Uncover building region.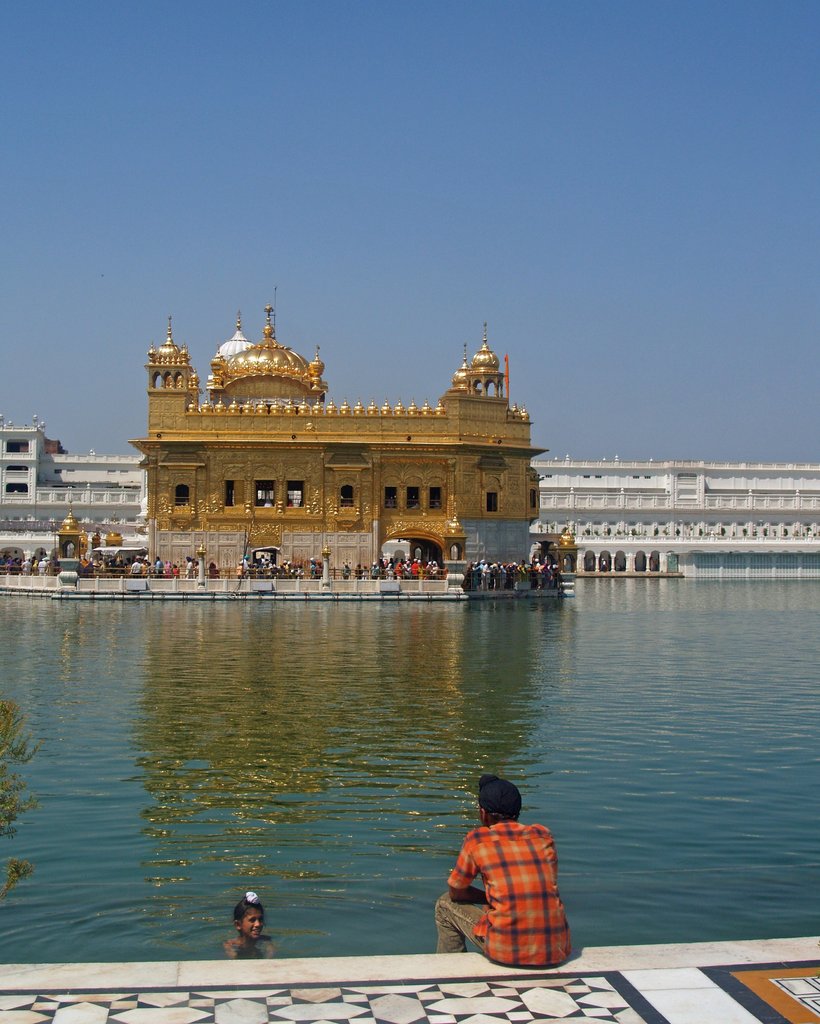
Uncovered: (0,421,819,570).
